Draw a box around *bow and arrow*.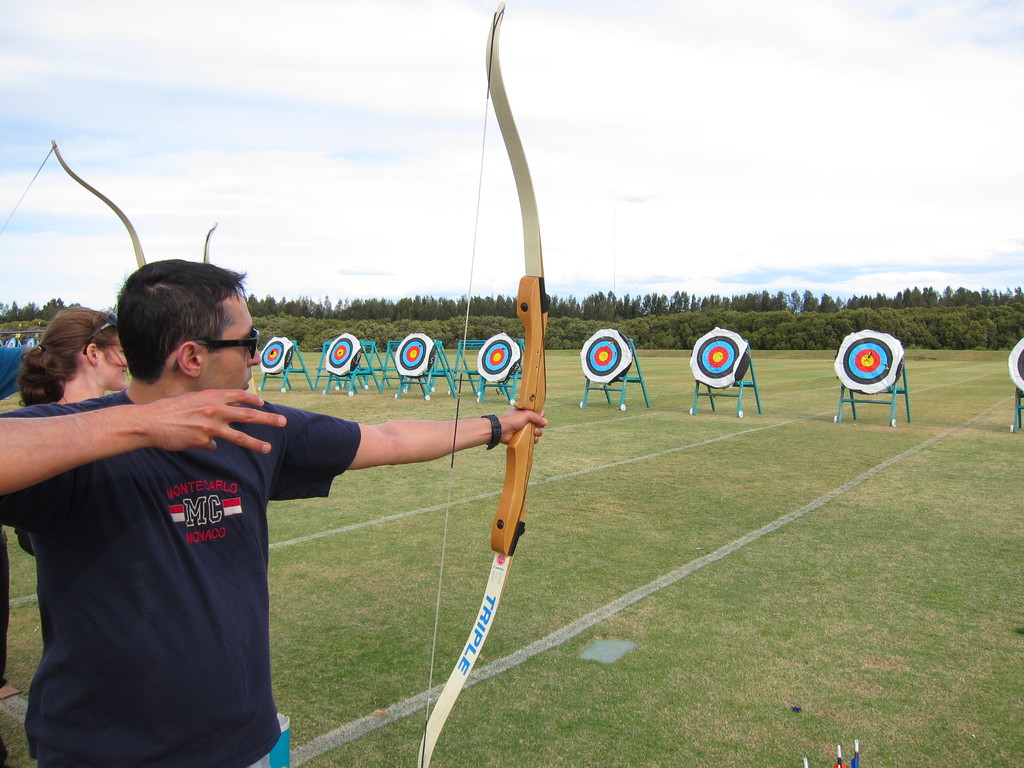
l=806, t=739, r=858, b=767.
